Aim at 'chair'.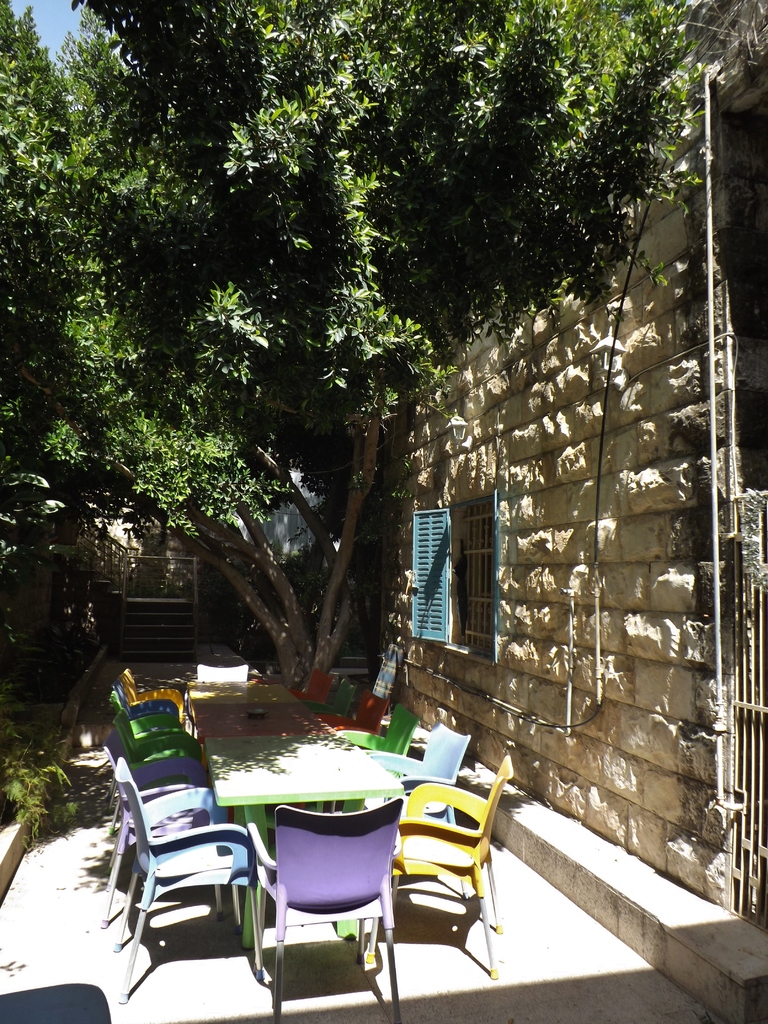
Aimed at {"left": 98, "top": 727, "right": 229, "bottom": 920}.
